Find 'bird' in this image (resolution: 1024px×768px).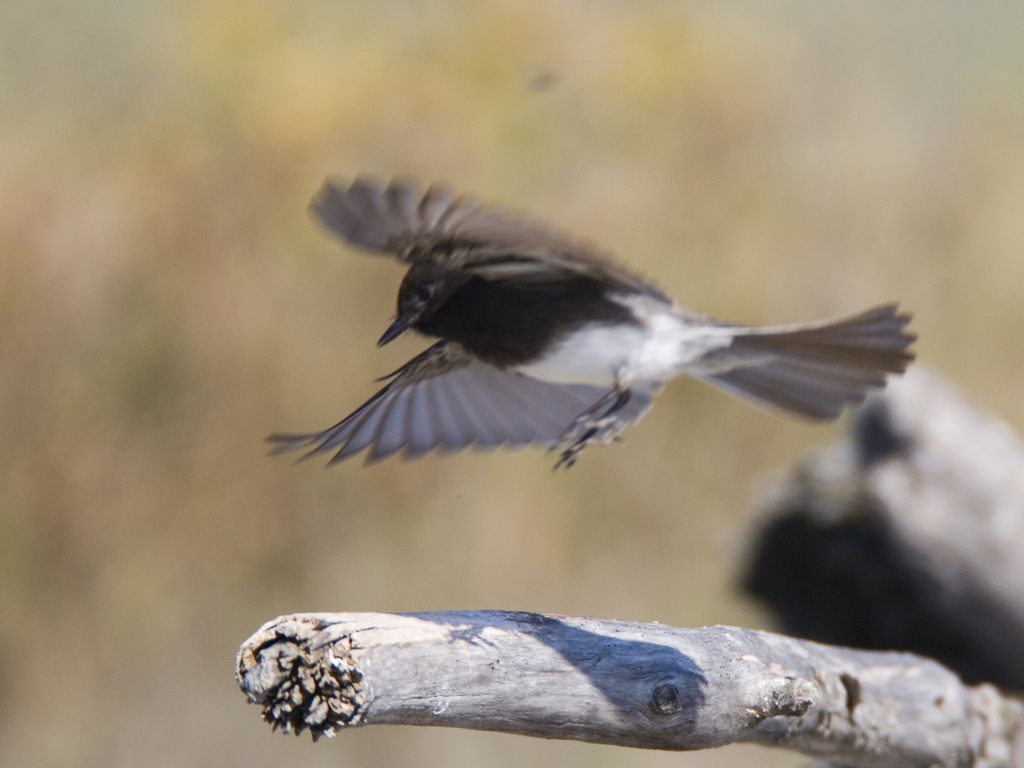
220,186,925,449.
